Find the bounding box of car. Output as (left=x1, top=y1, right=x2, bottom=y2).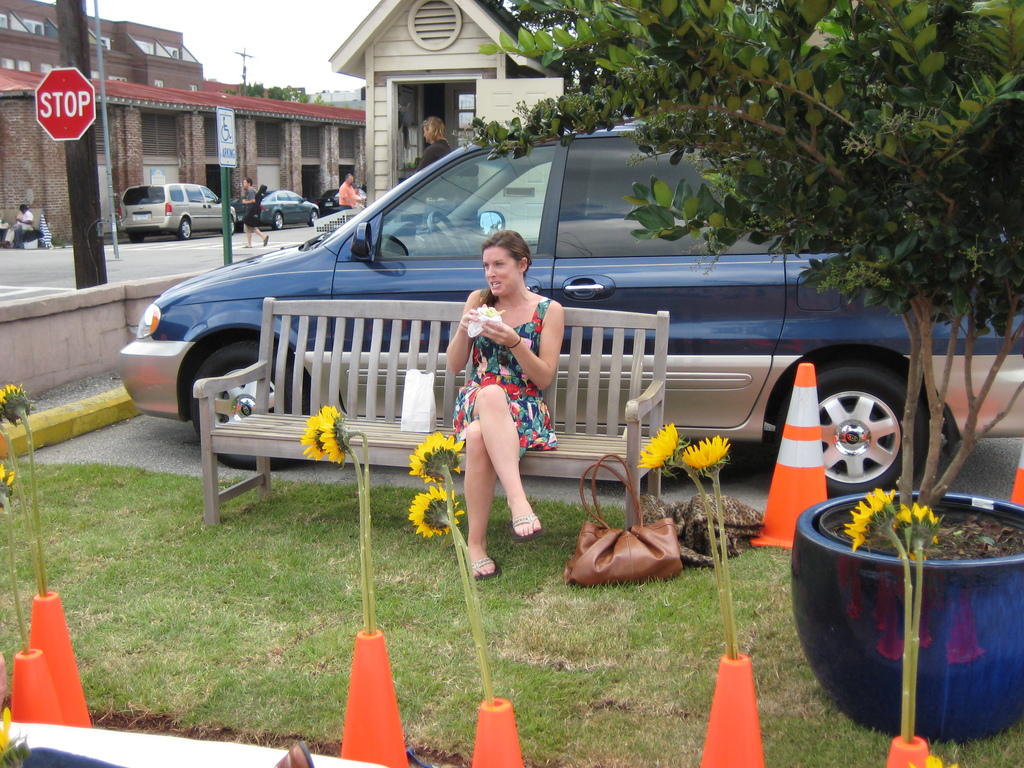
(left=117, top=114, right=1023, bottom=476).
